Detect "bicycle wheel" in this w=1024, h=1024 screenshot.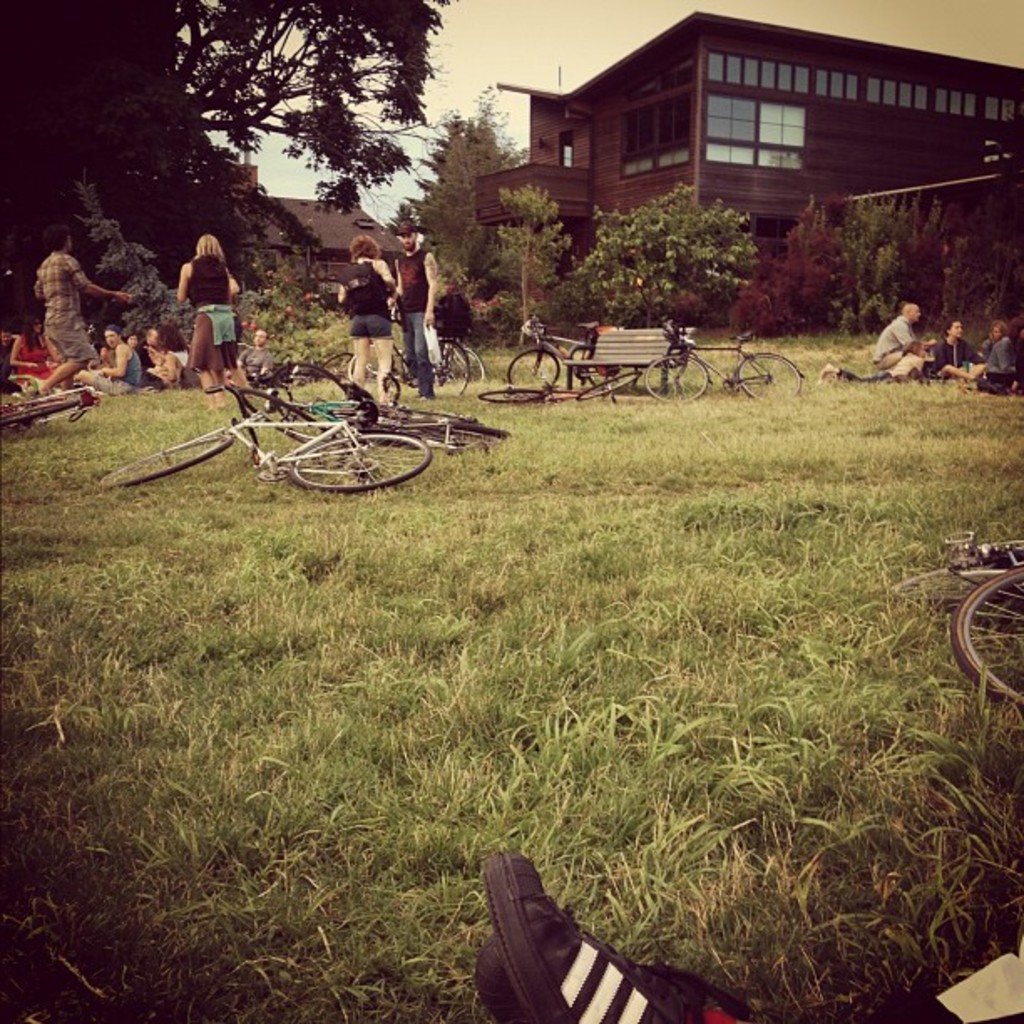
Detection: BBox(502, 348, 557, 390).
